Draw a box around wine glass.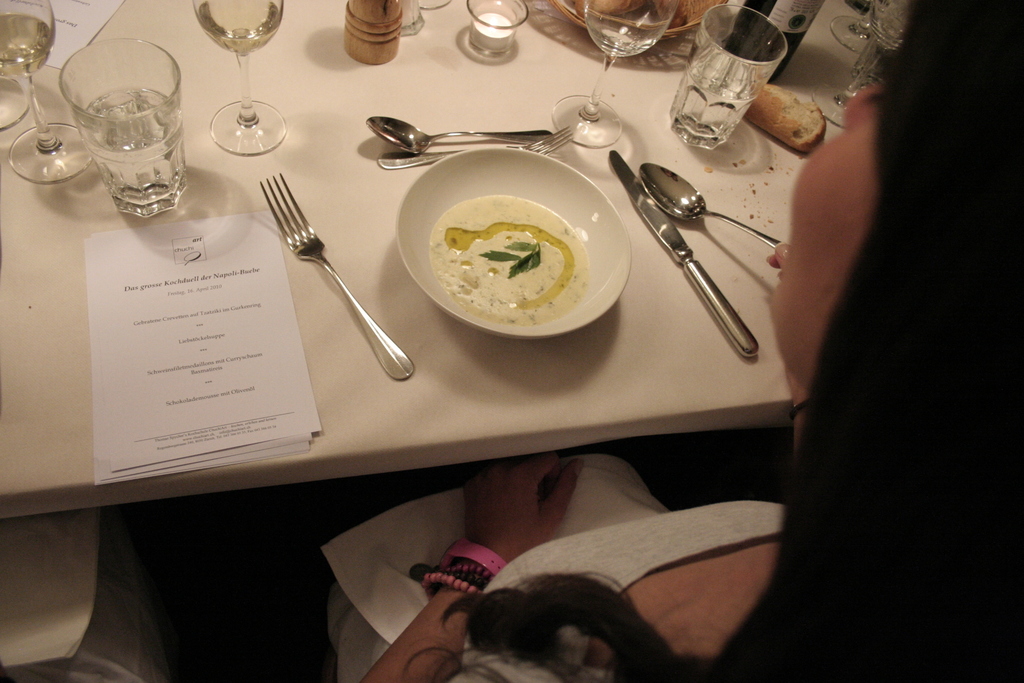
pyautogui.locateOnScreen(195, 0, 285, 152).
